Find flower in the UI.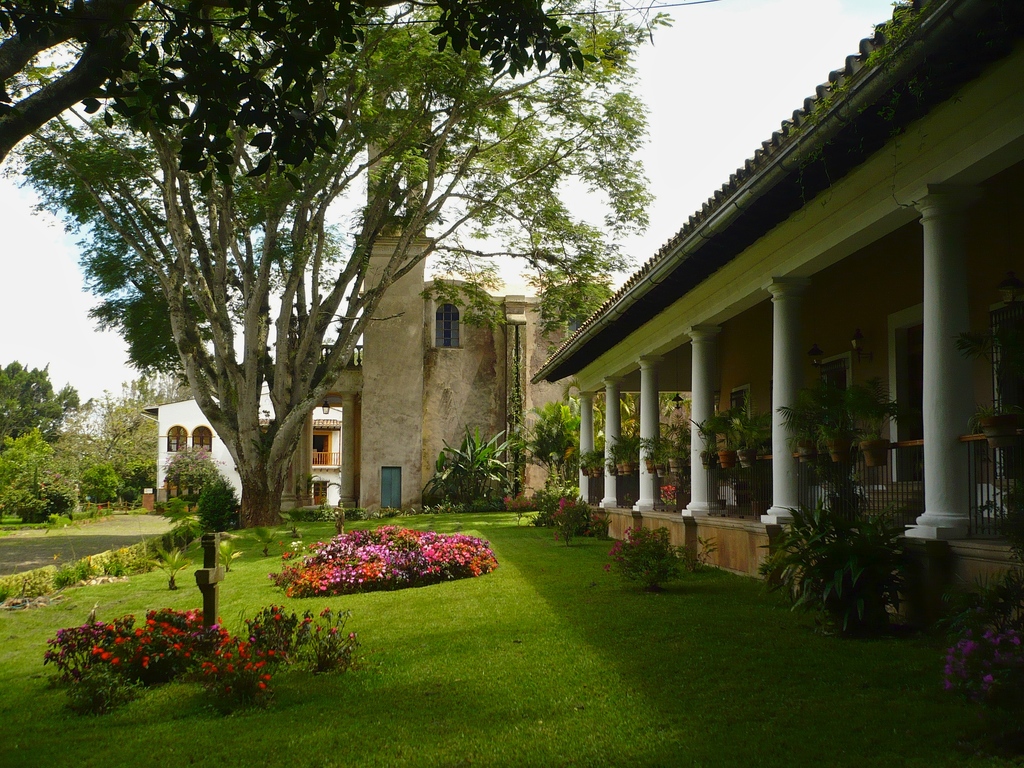
UI element at {"x1": 559, "y1": 496, "x2": 564, "y2": 504}.
